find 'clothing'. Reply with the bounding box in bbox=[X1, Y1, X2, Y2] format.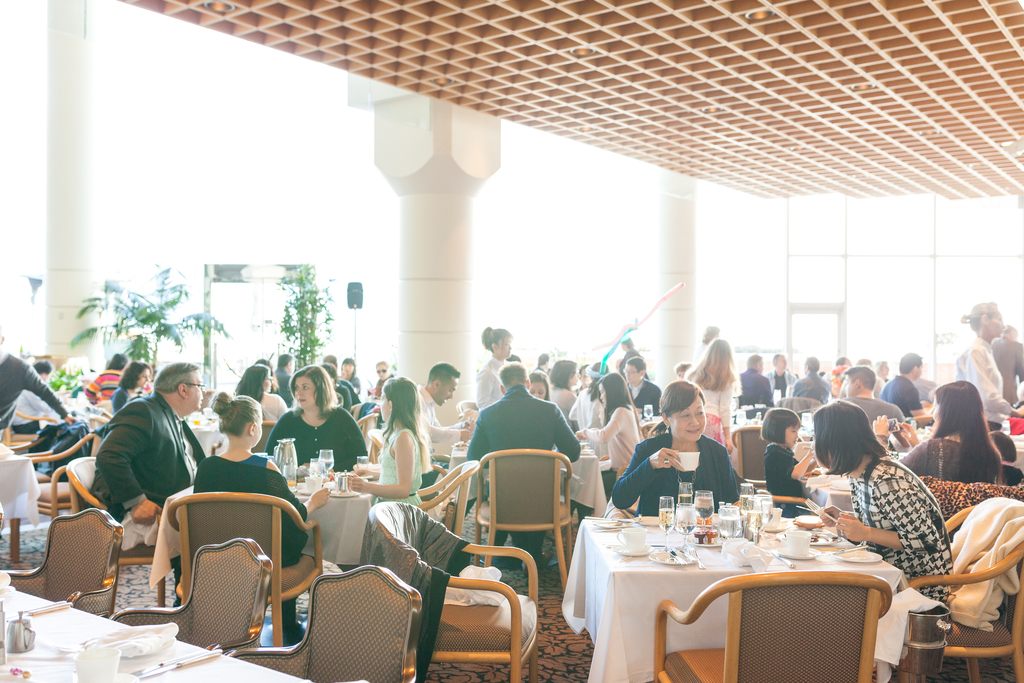
bbox=[581, 406, 641, 503].
